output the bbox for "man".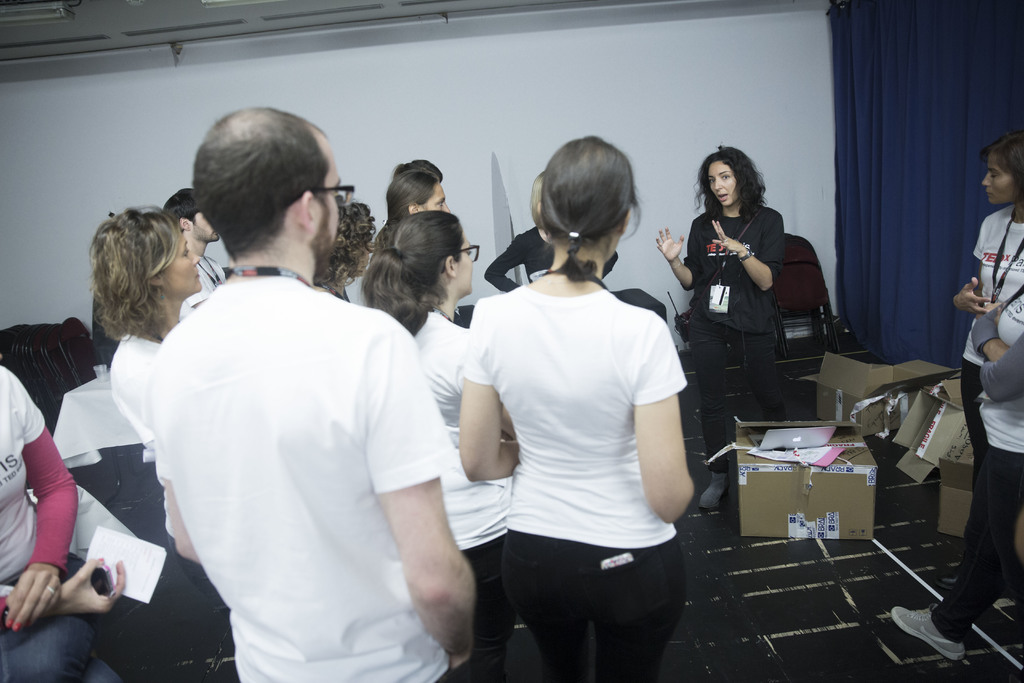
l=134, t=102, r=483, b=682.
